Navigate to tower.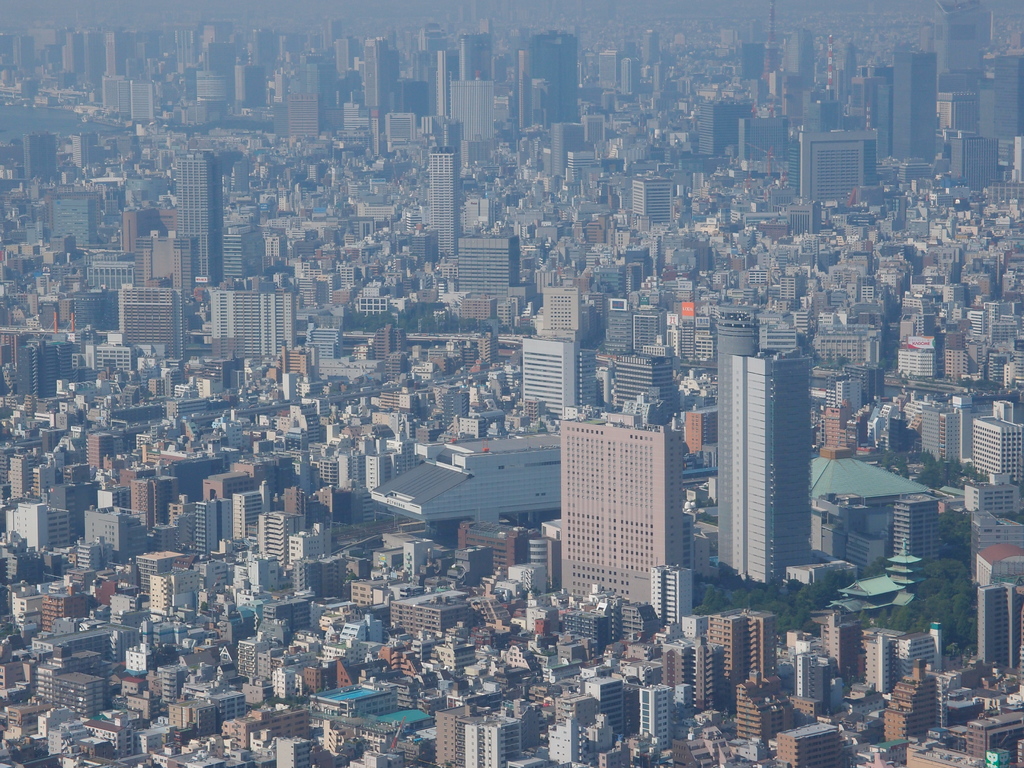
Navigation target: bbox=[620, 56, 644, 96].
